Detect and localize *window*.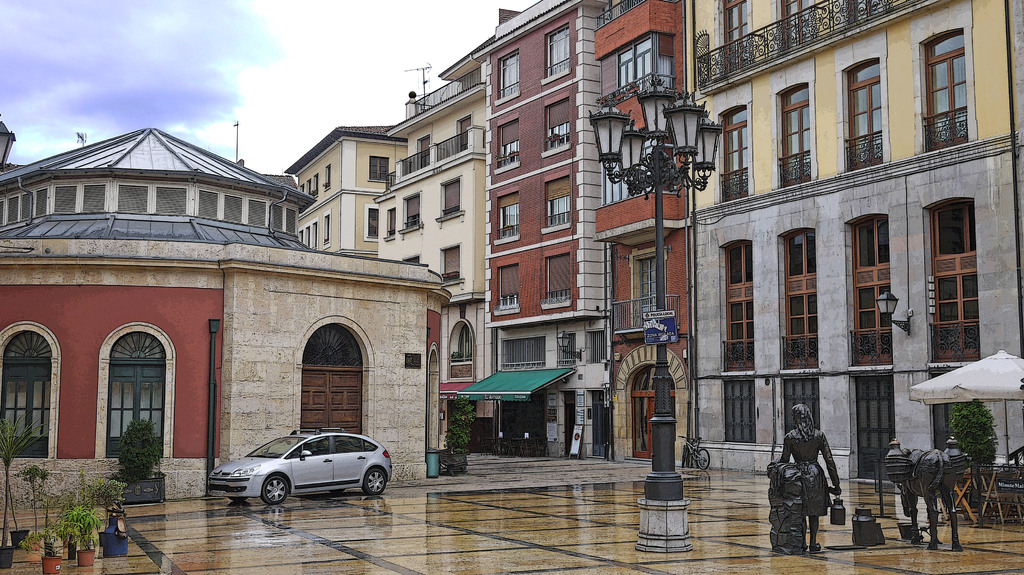
Localized at 364,205,380,241.
